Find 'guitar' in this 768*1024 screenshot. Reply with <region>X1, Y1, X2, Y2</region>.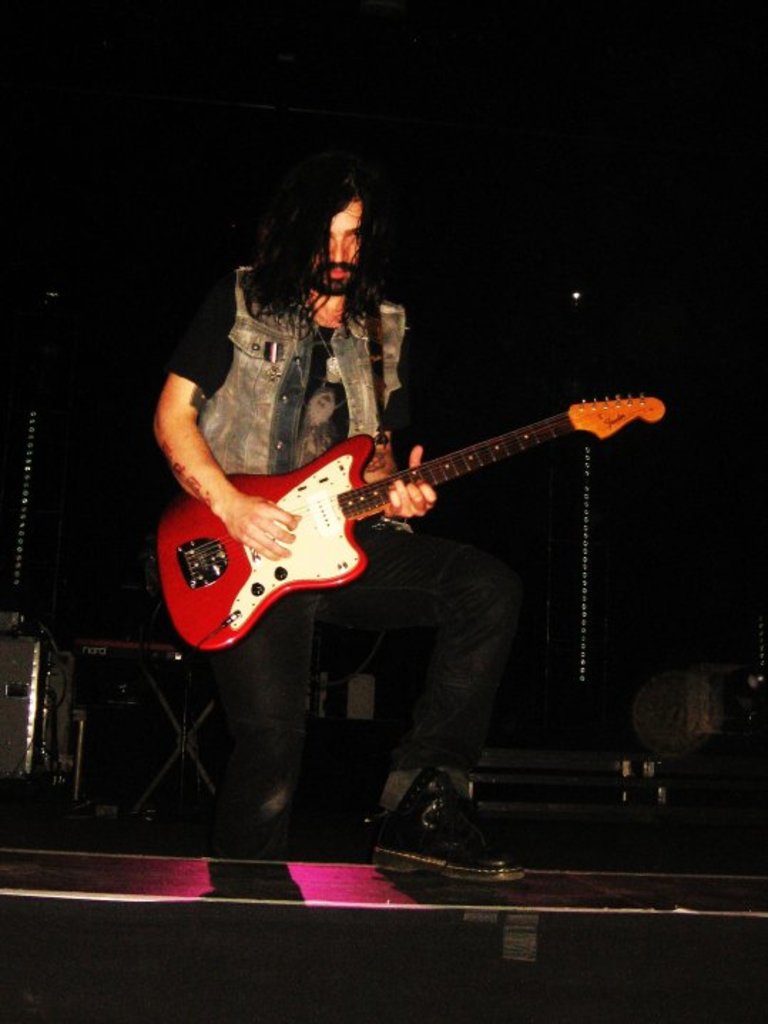
<region>133, 369, 677, 676</region>.
